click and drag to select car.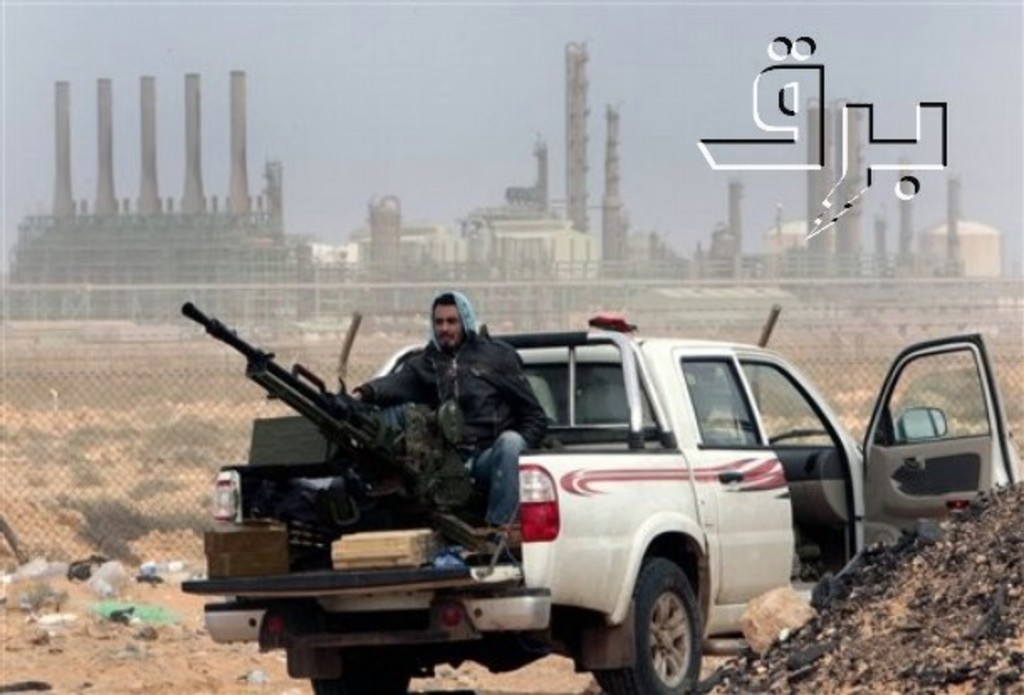
Selection: bbox(462, 332, 853, 678).
